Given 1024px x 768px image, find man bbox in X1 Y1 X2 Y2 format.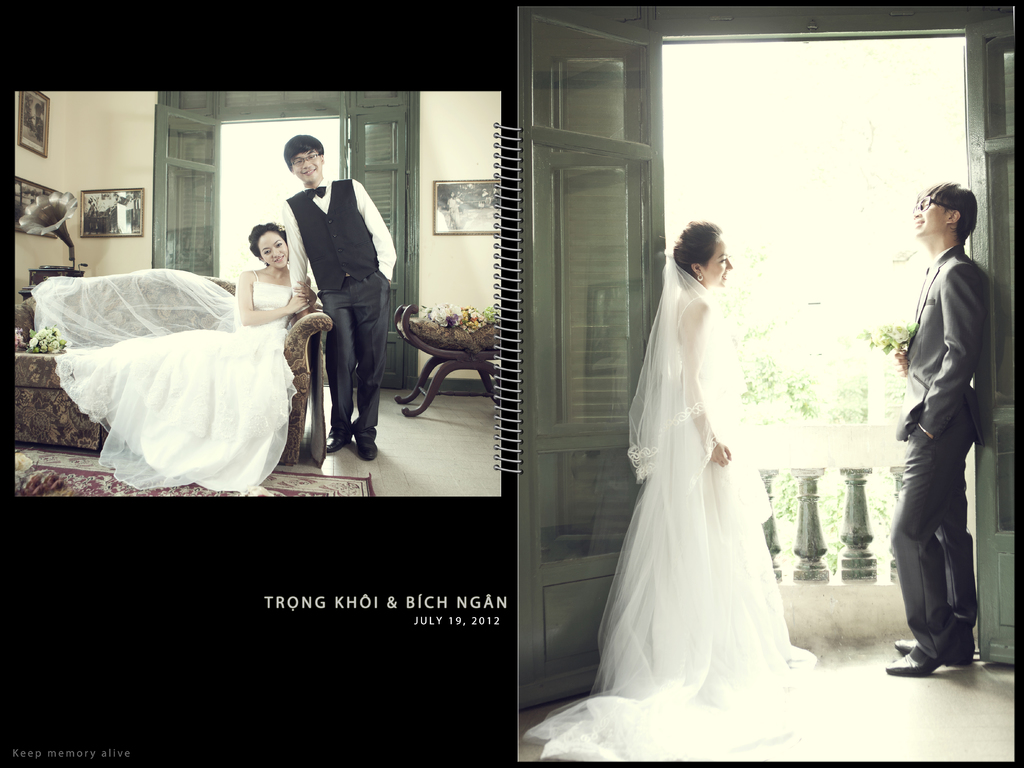
881 159 1005 684.
